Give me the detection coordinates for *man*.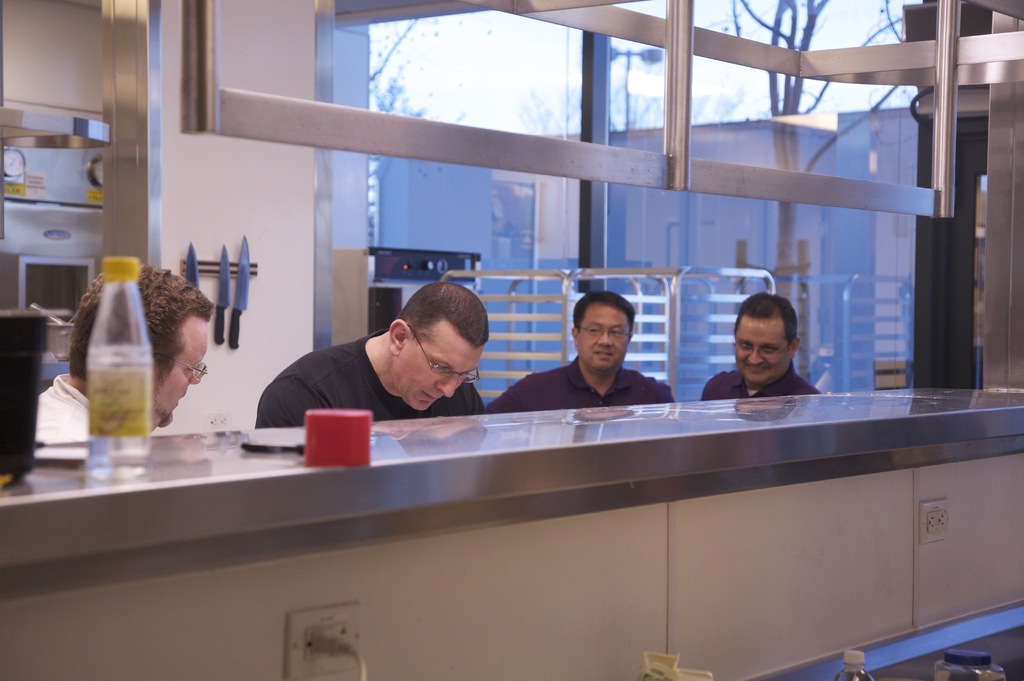
region(34, 264, 215, 434).
